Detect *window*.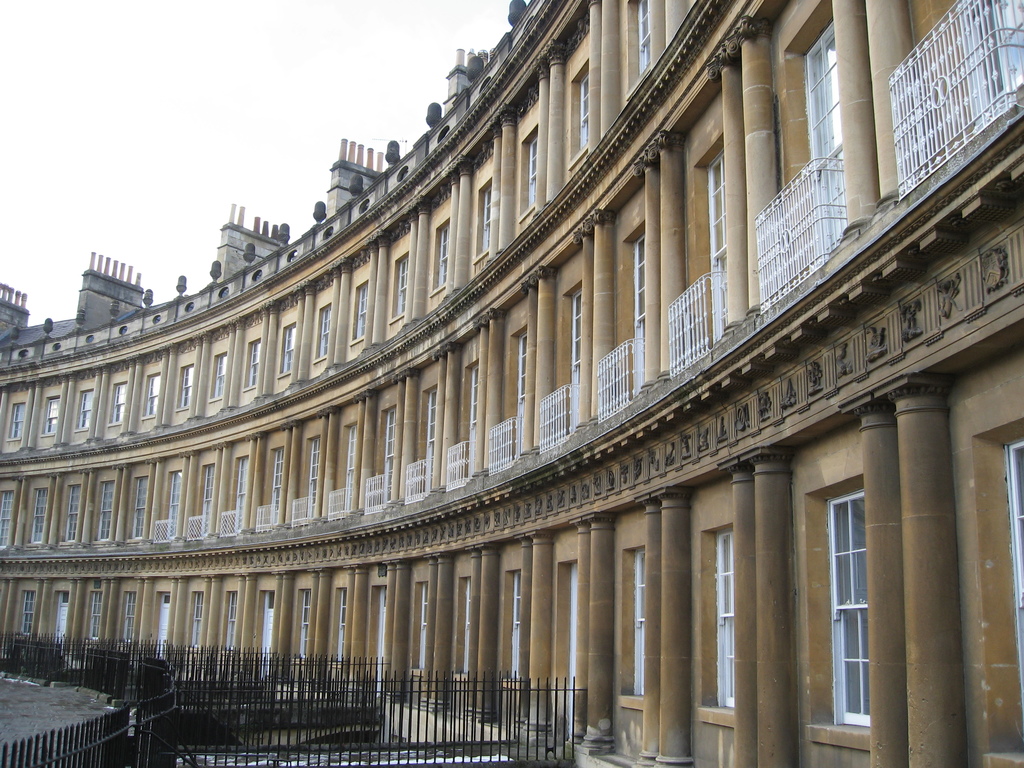
Detected at rect(388, 250, 410, 323).
